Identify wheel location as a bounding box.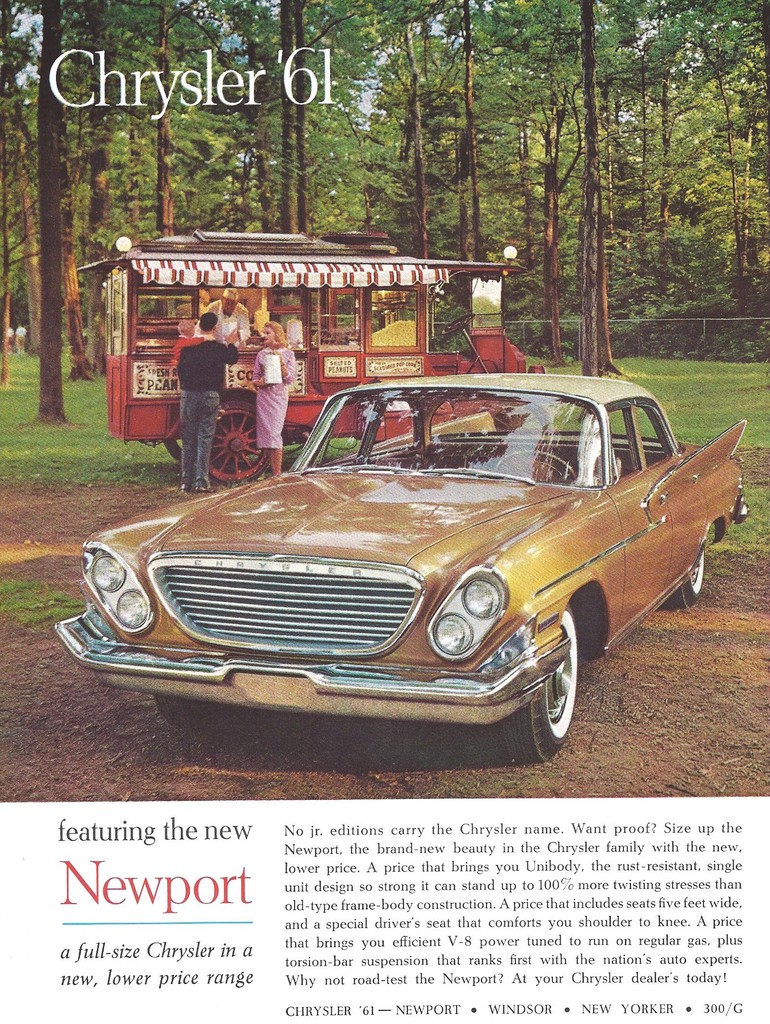
detection(668, 534, 707, 614).
